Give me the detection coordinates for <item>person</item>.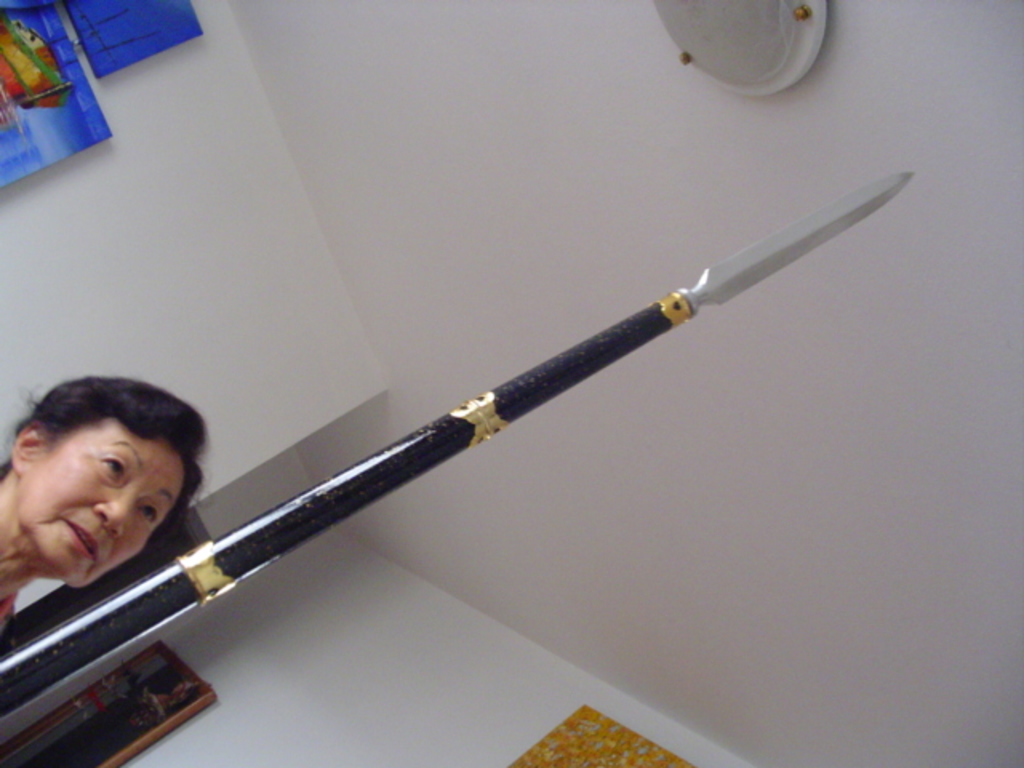
[0,376,203,618].
